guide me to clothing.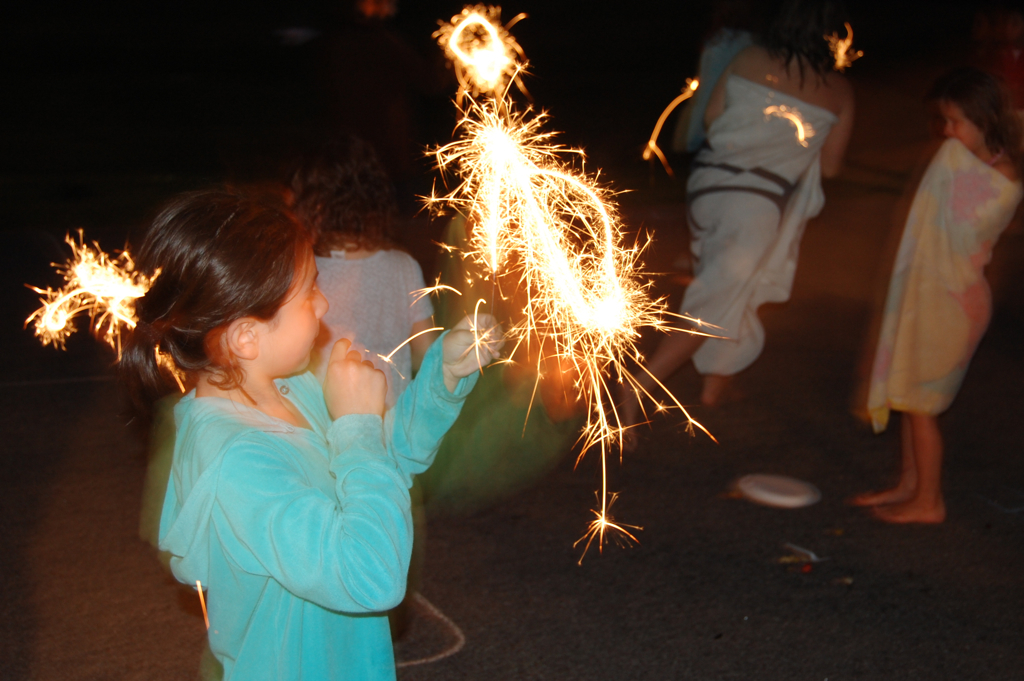
Guidance: detection(864, 103, 1011, 451).
